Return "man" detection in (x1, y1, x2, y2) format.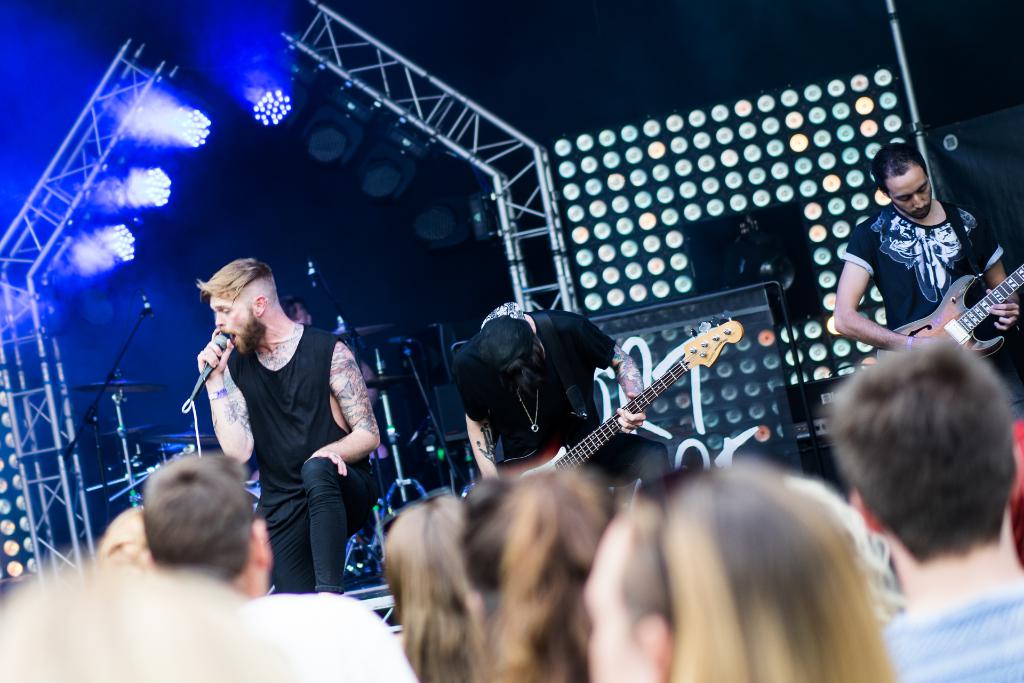
(138, 450, 272, 599).
